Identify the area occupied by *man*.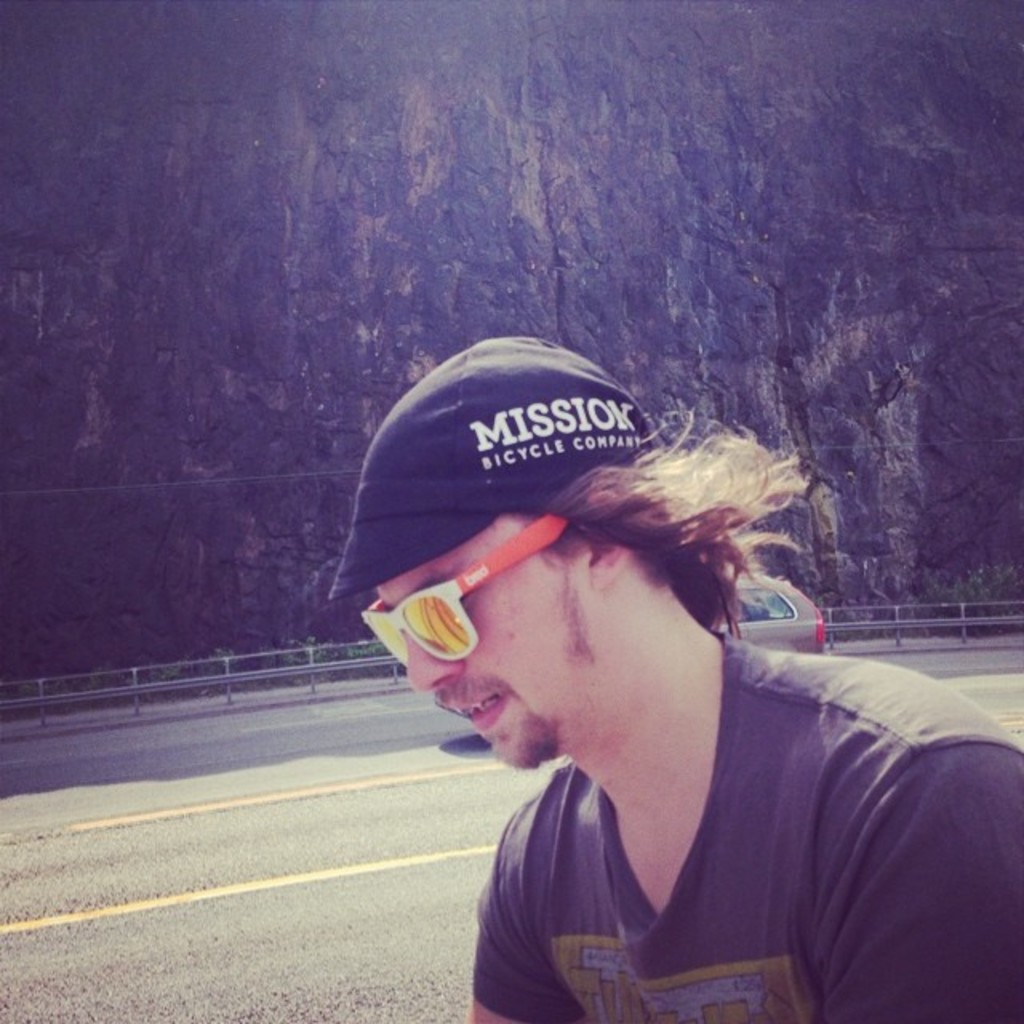
Area: left=328, top=341, right=1022, bottom=1022.
